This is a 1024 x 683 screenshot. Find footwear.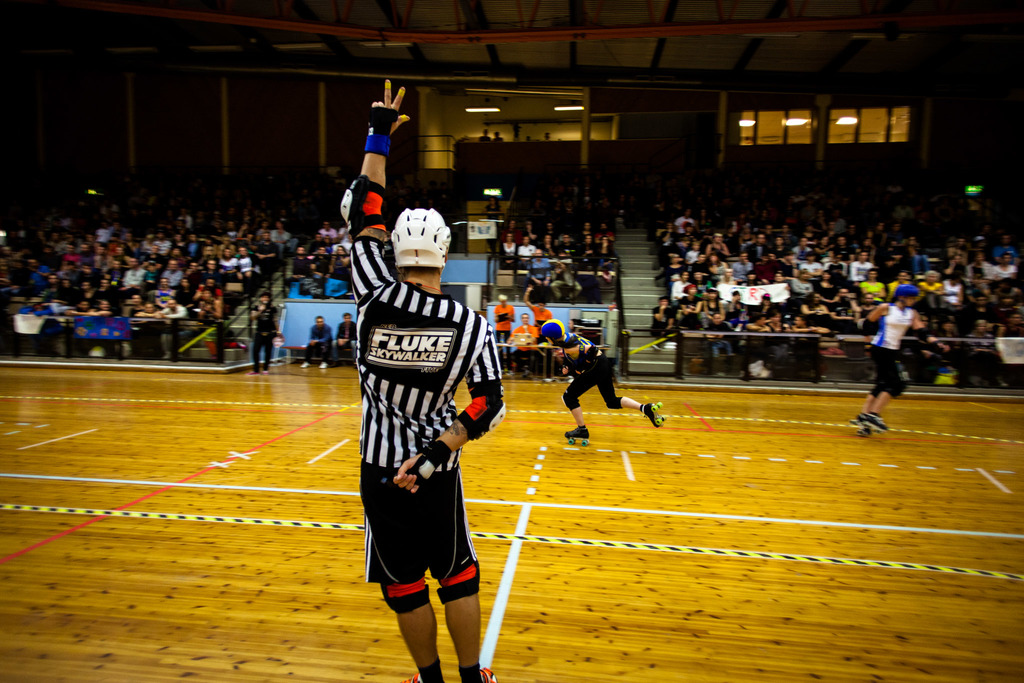
Bounding box: region(855, 411, 886, 431).
